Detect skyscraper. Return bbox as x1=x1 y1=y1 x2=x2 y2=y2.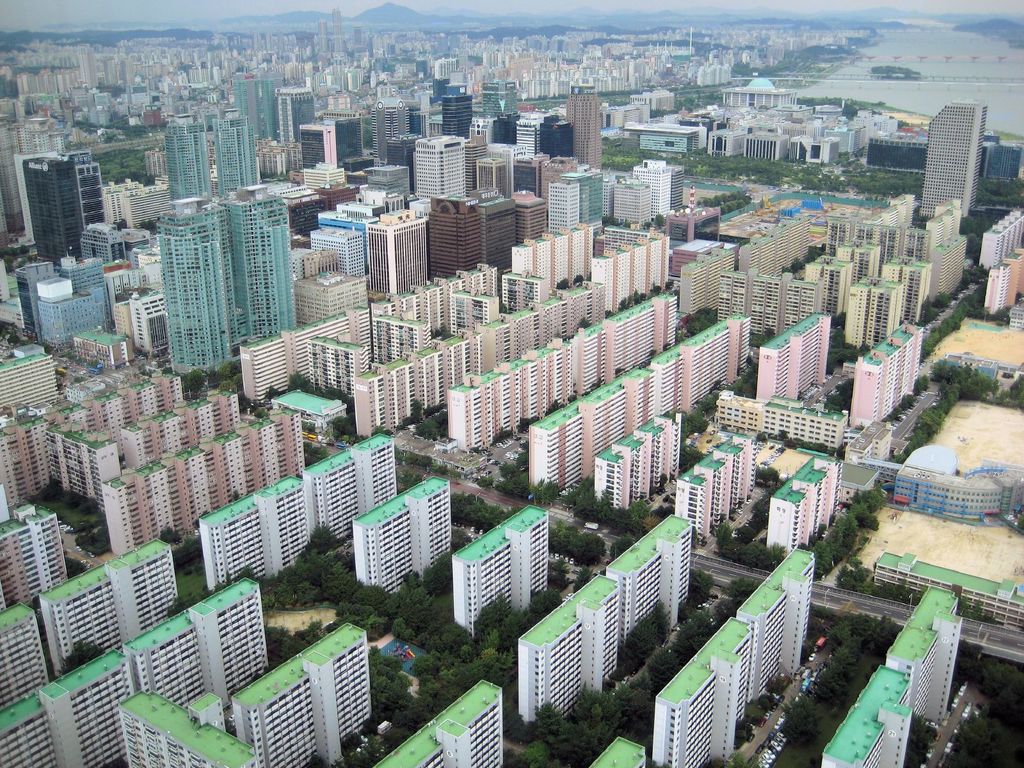
x1=413 y1=131 x2=489 y2=200.
